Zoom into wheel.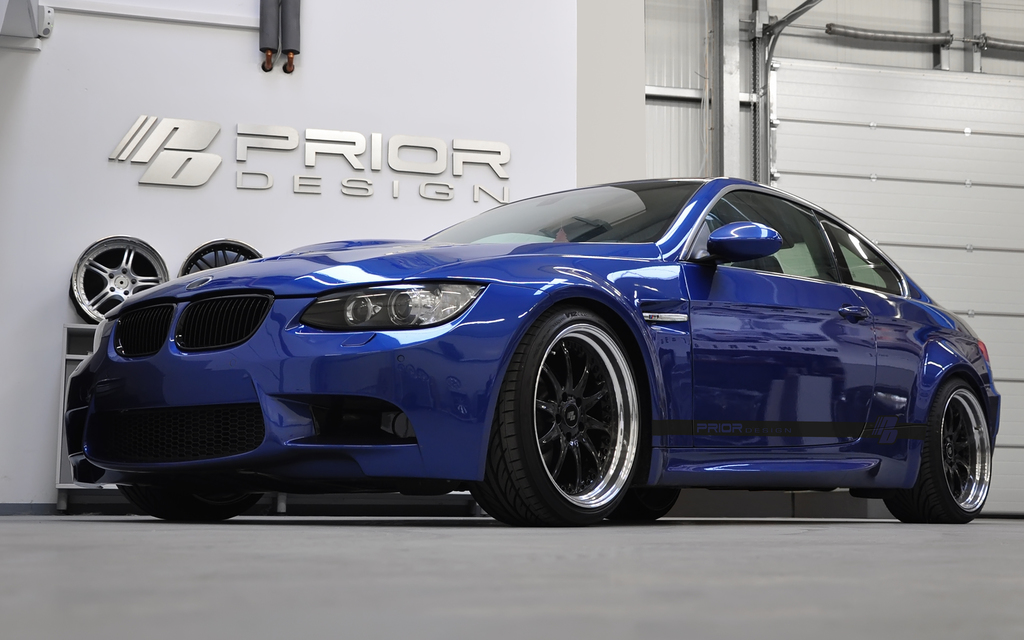
Zoom target: left=124, top=481, right=250, bottom=527.
